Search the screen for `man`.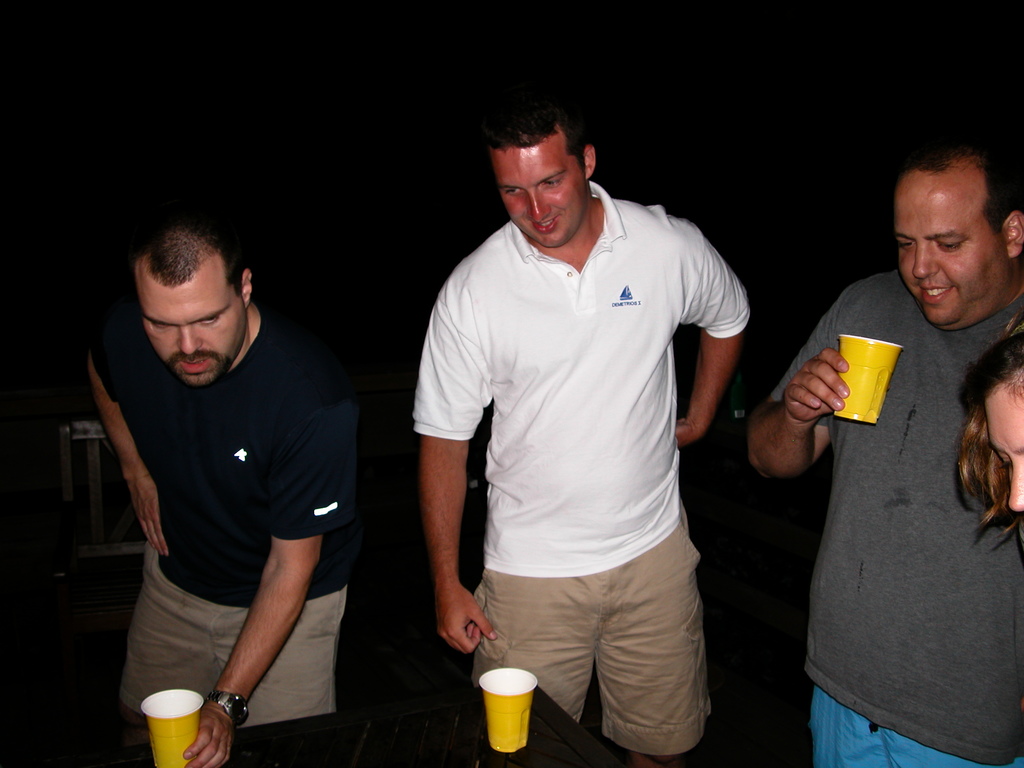
Found at bbox=(51, 216, 367, 767).
